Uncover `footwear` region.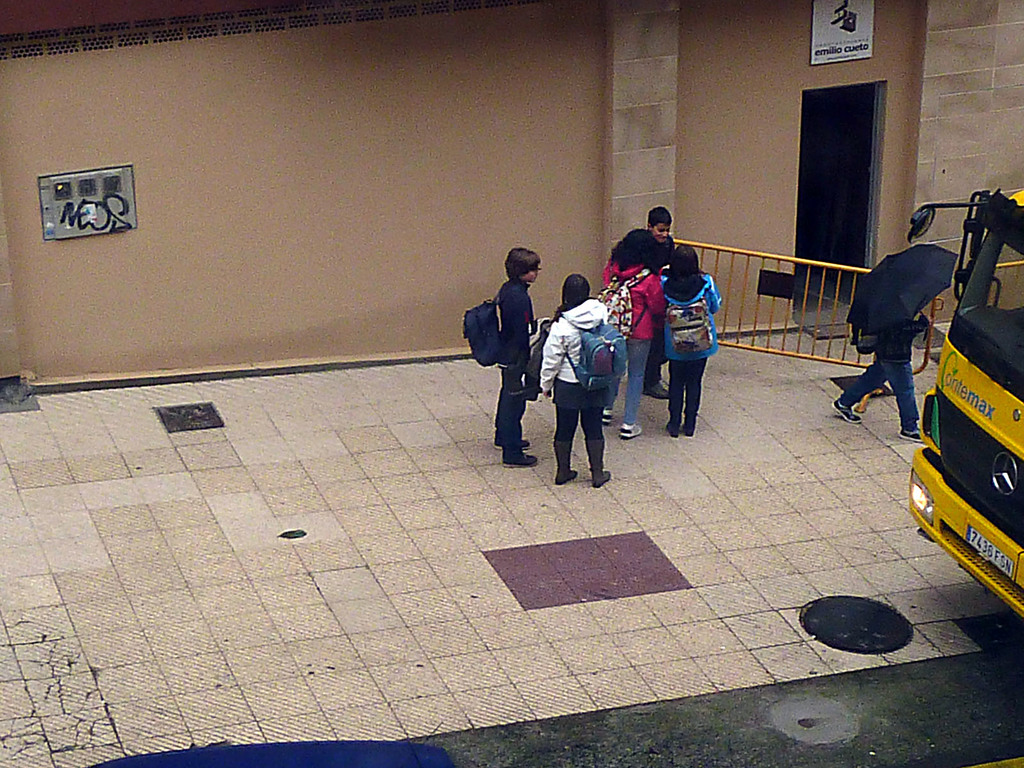
Uncovered: [504,455,540,472].
